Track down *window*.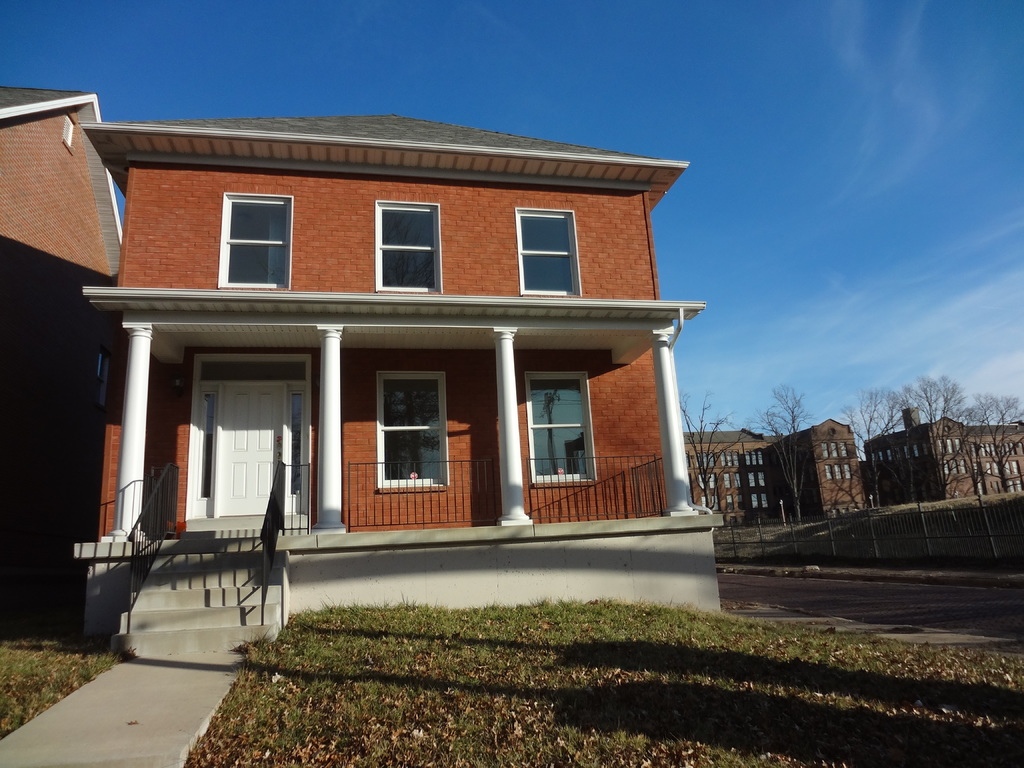
Tracked to 374 373 450 497.
